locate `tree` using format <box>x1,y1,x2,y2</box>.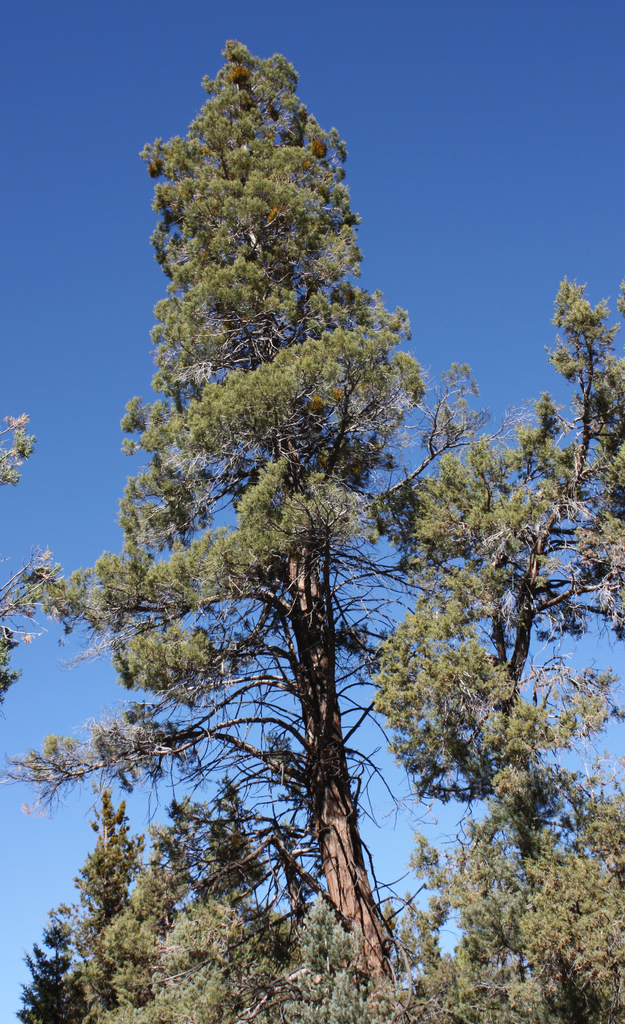
<box>1,38,494,991</box>.
